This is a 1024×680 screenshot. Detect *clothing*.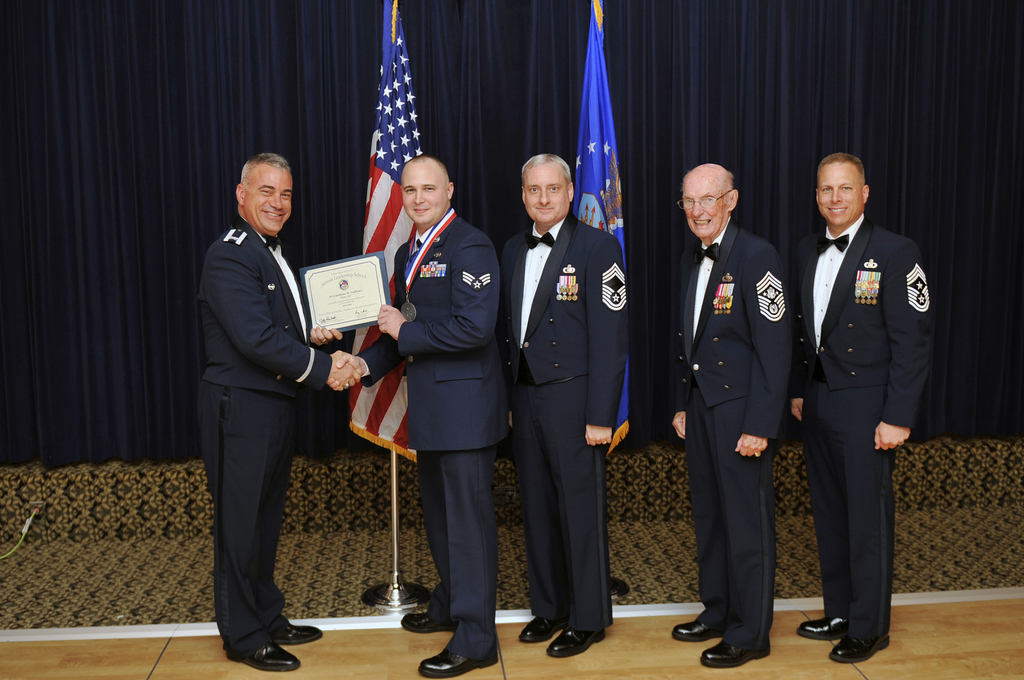
crop(354, 206, 500, 668).
